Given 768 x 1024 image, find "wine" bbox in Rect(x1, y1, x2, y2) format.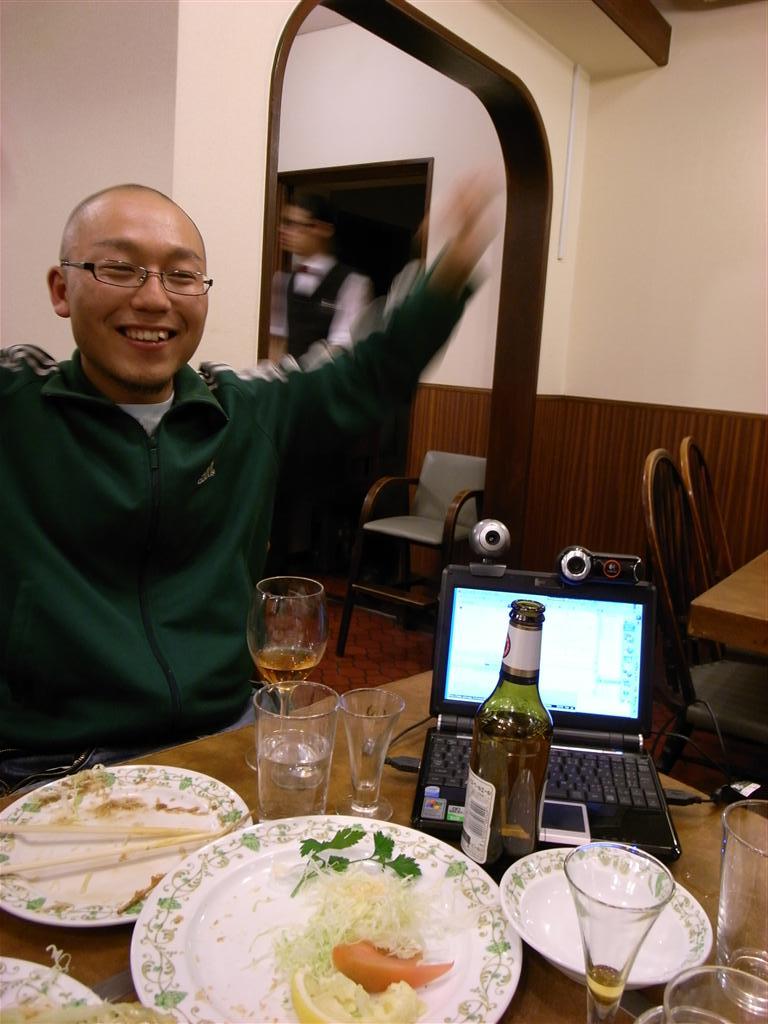
Rect(590, 964, 629, 1001).
